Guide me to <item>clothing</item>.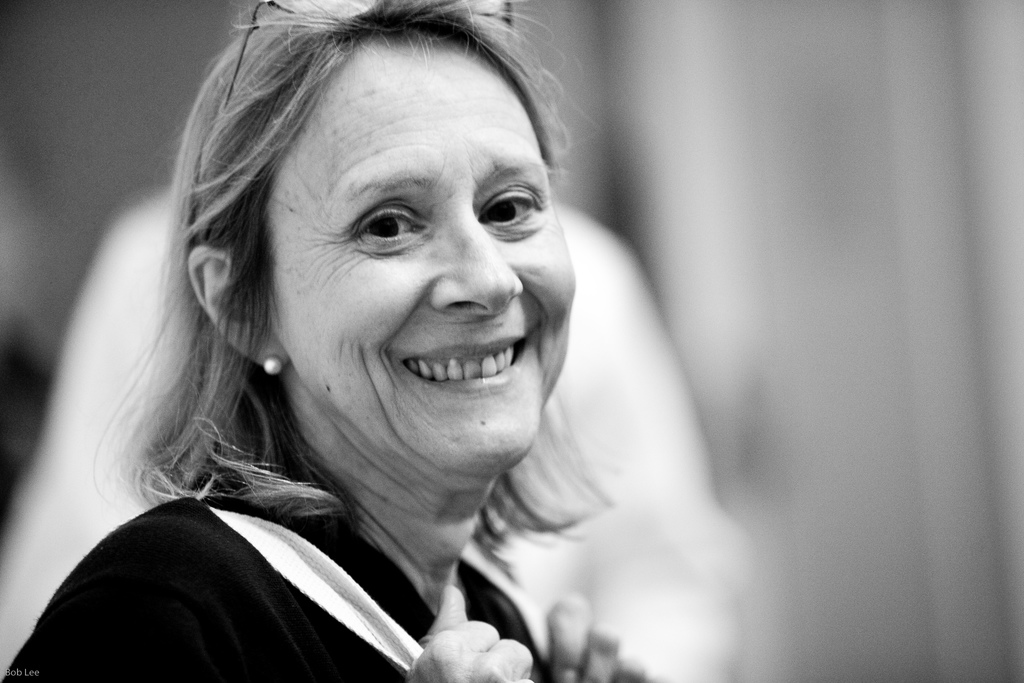
Guidance: (x1=0, y1=485, x2=550, y2=682).
